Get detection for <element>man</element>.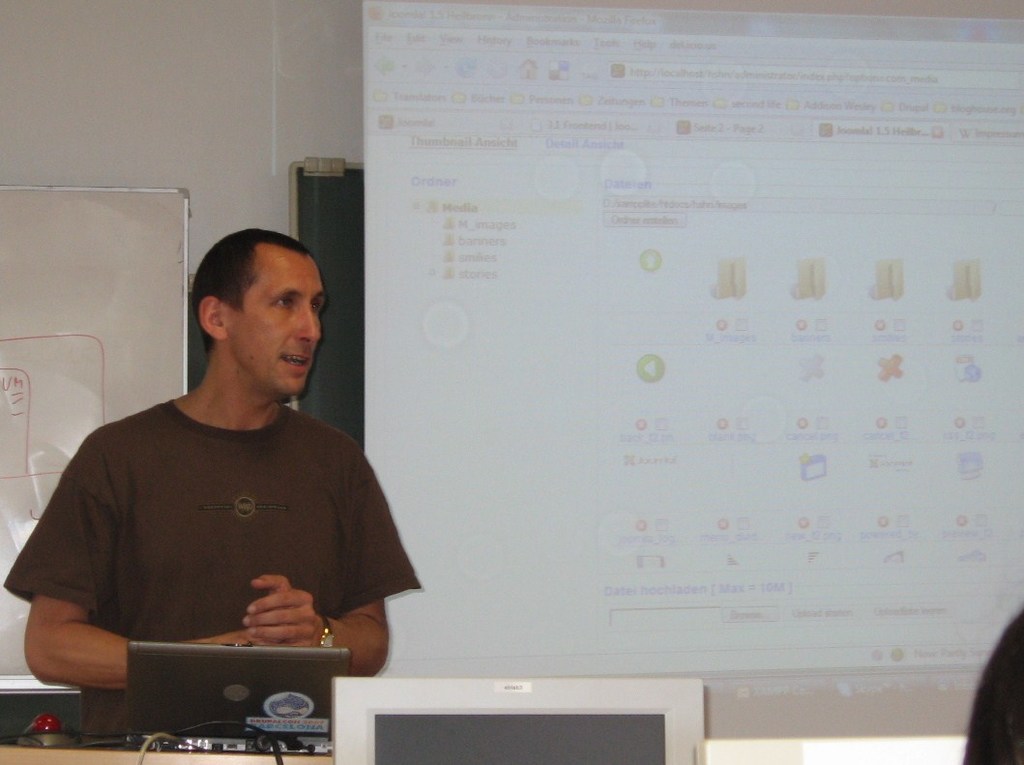
Detection: pyautogui.locateOnScreen(21, 234, 426, 706).
